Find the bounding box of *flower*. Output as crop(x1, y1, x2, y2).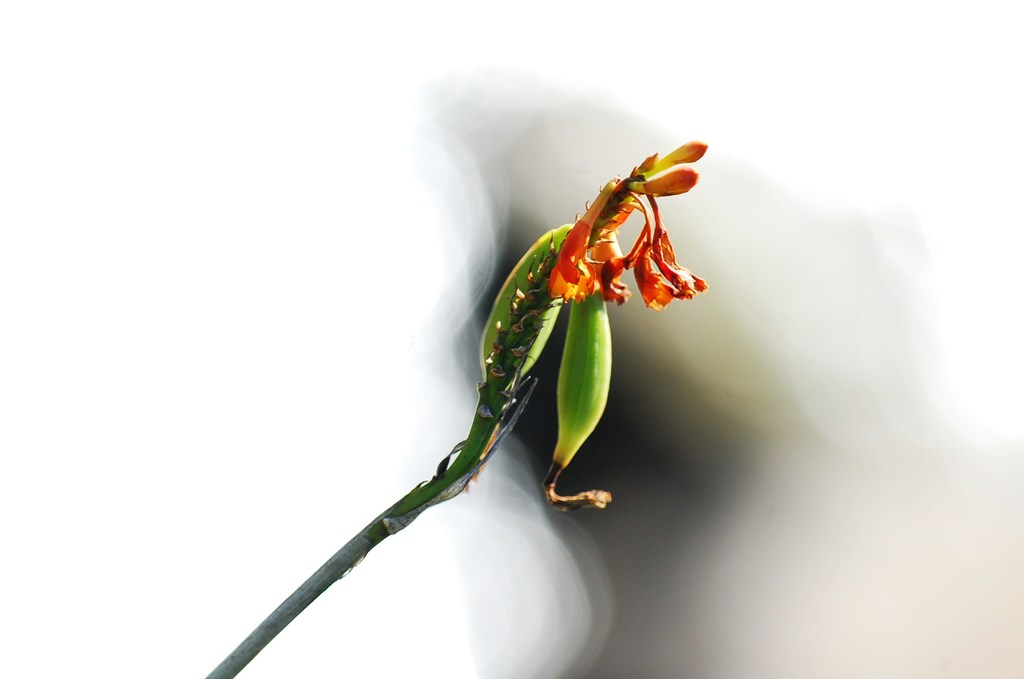
crop(542, 136, 703, 313).
